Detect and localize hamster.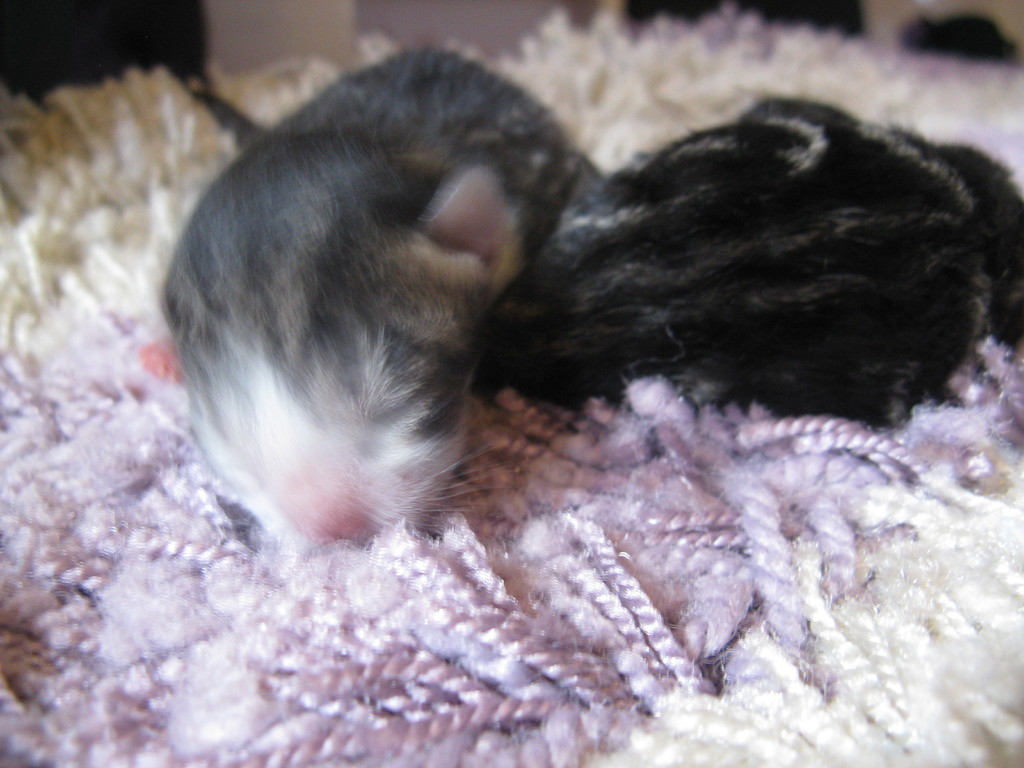
Localized at [155, 48, 598, 547].
